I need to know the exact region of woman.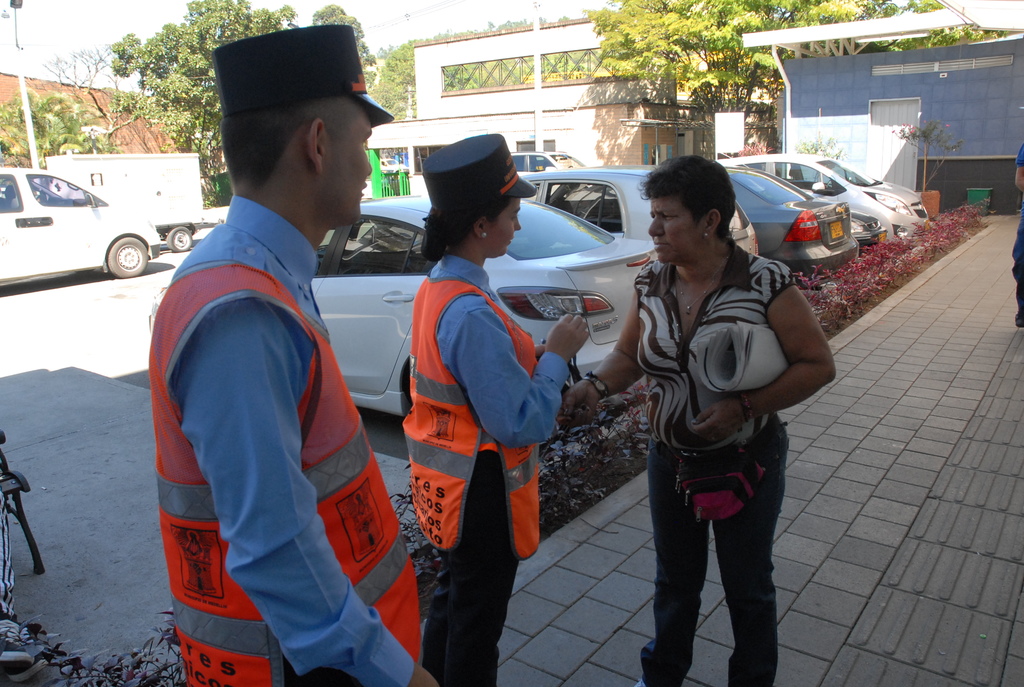
Region: pyautogui.locateOnScreen(398, 134, 596, 679).
